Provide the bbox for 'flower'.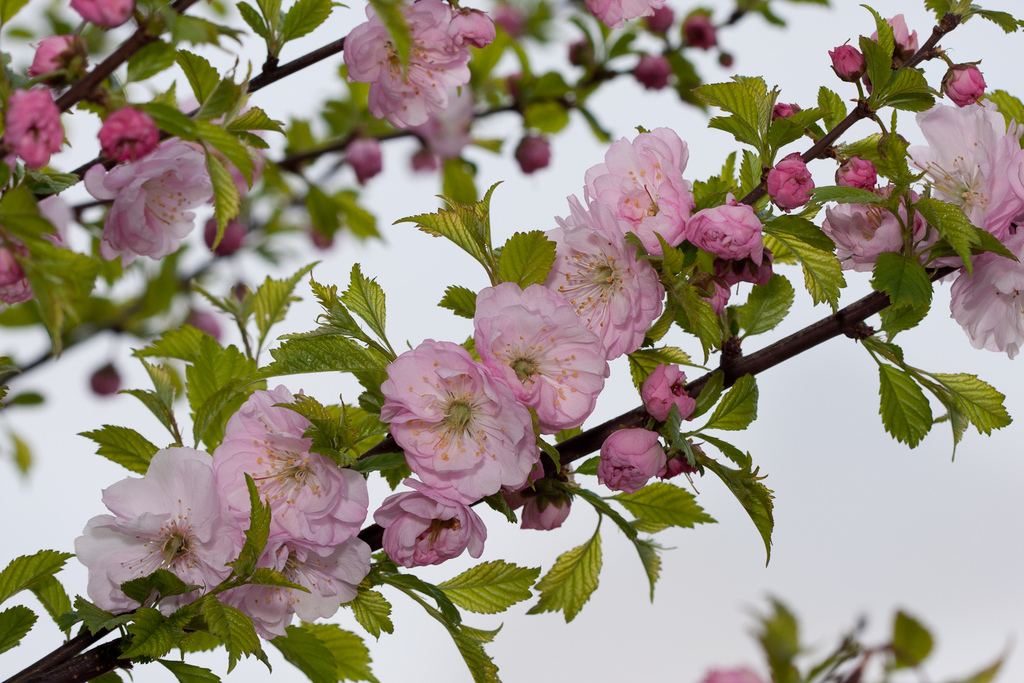
pyautogui.locateOnScreen(467, 275, 611, 449).
